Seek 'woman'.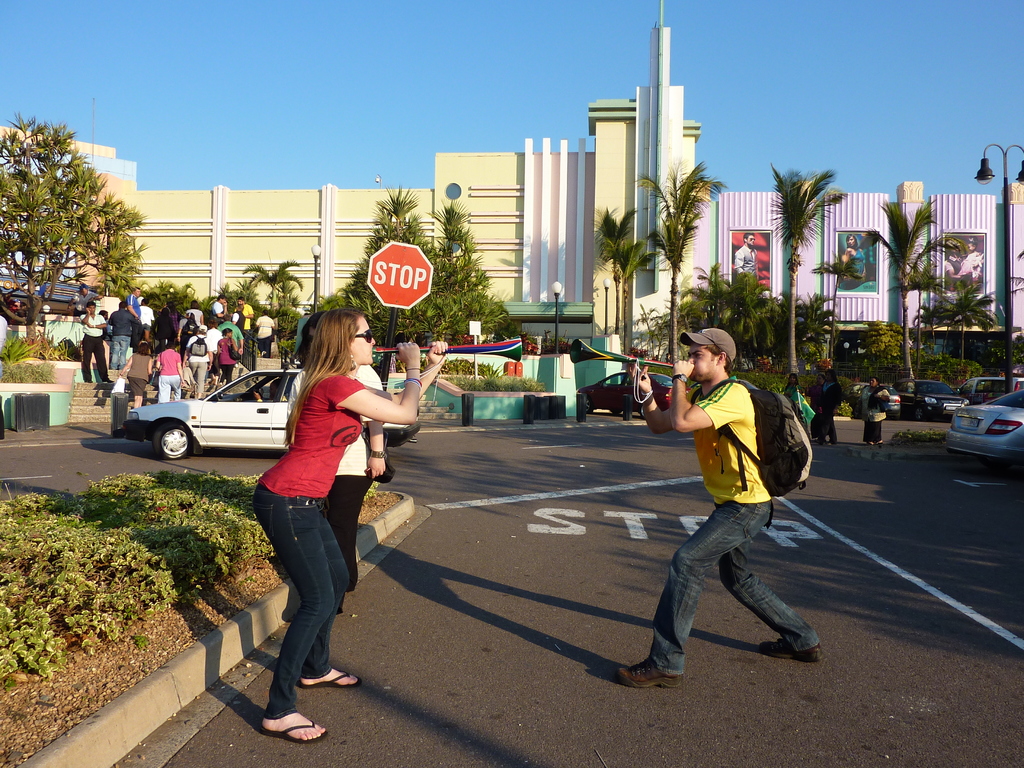
{"left": 116, "top": 340, "right": 155, "bottom": 406}.
